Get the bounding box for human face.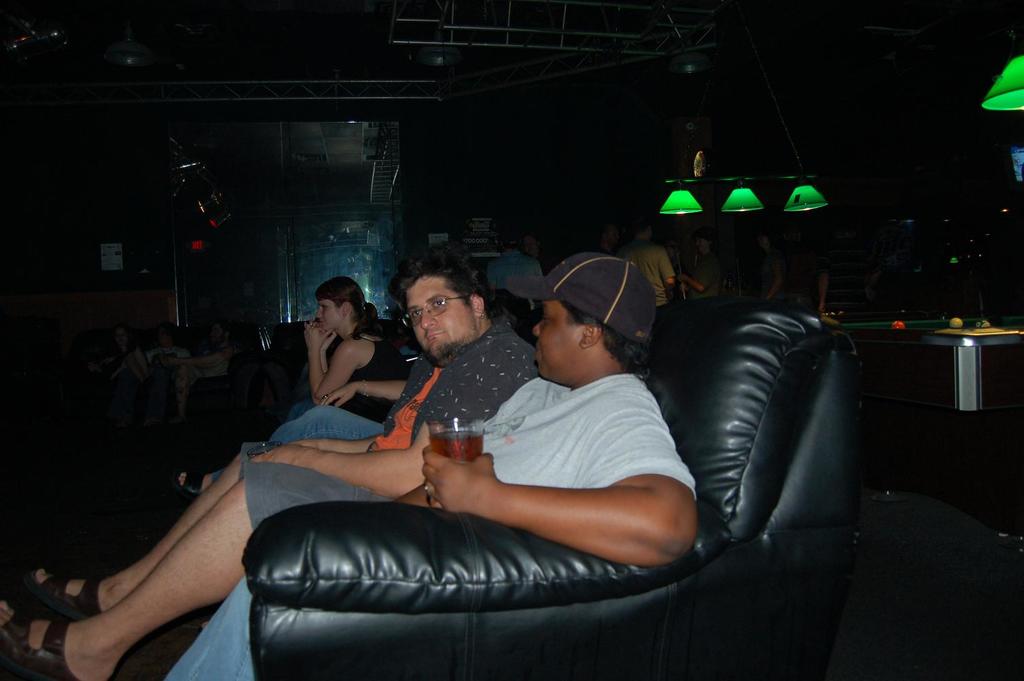
(756,236,767,244).
